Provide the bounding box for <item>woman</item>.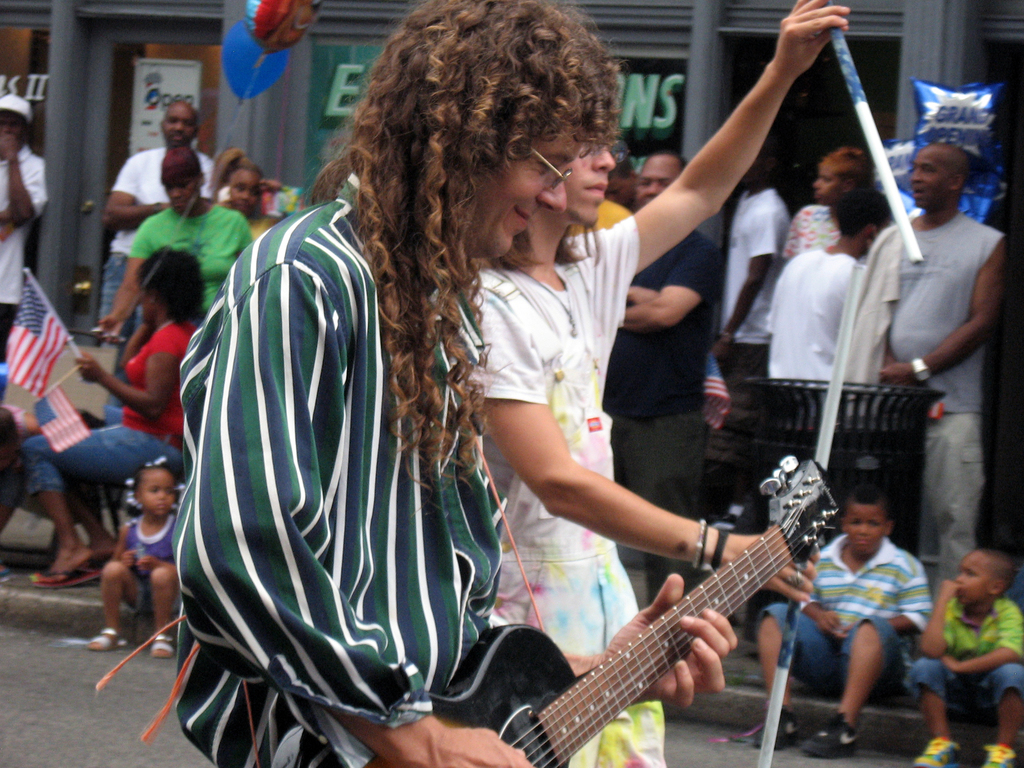
left=780, top=145, right=876, bottom=268.
